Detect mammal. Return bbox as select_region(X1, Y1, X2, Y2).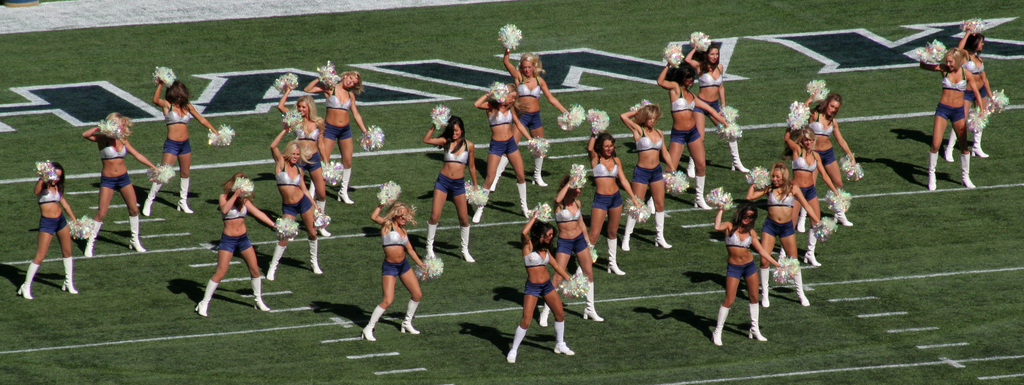
select_region(783, 110, 851, 266).
